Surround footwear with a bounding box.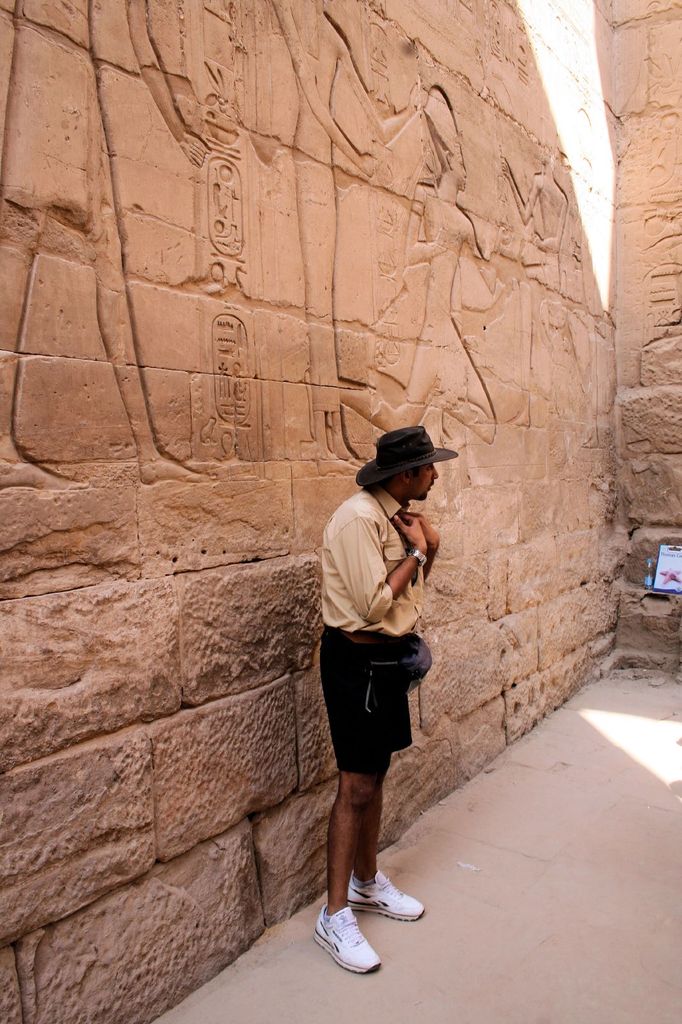
locate(312, 906, 381, 975).
